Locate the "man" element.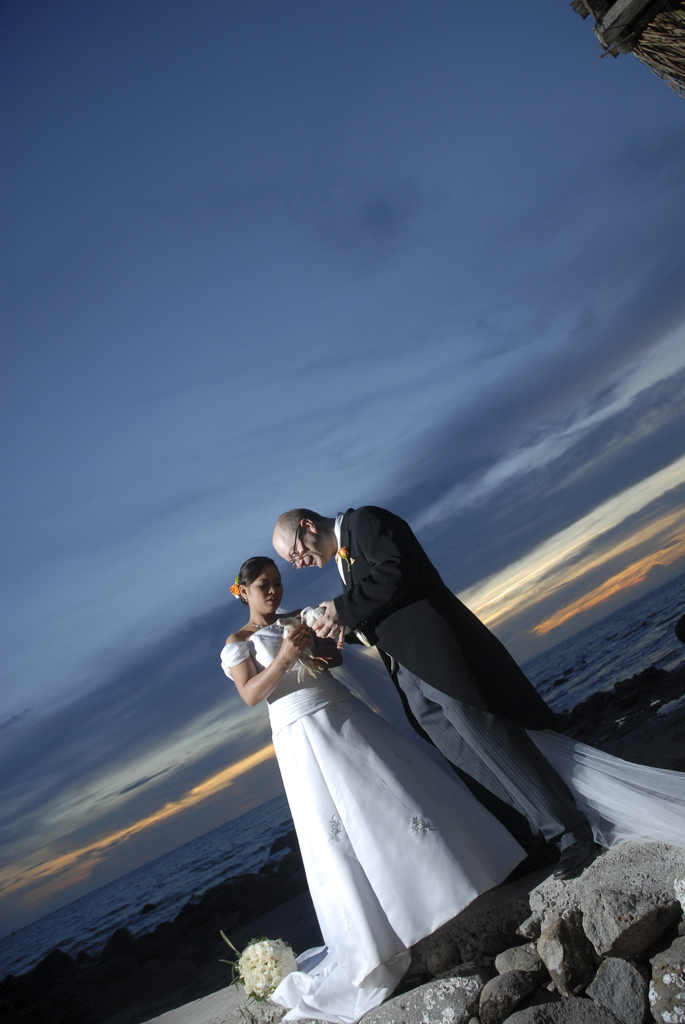
Element bbox: box=[271, 506, 595, 872].
